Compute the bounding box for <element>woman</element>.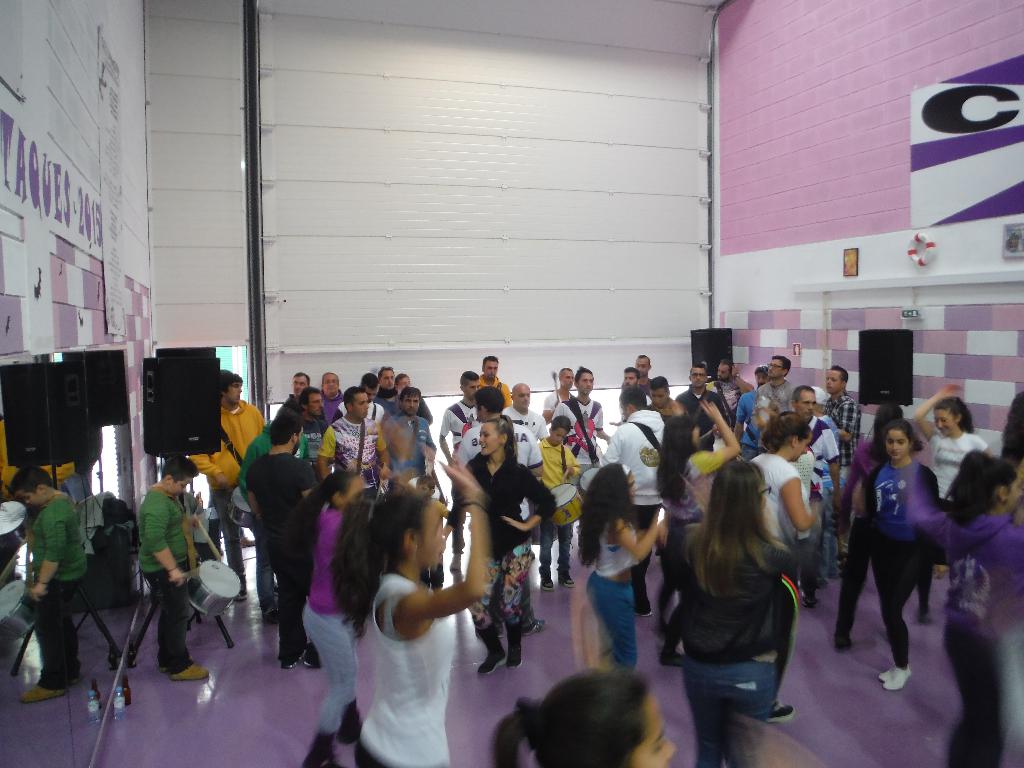
[x1=465, y1=414, x2=548, y2=684].
